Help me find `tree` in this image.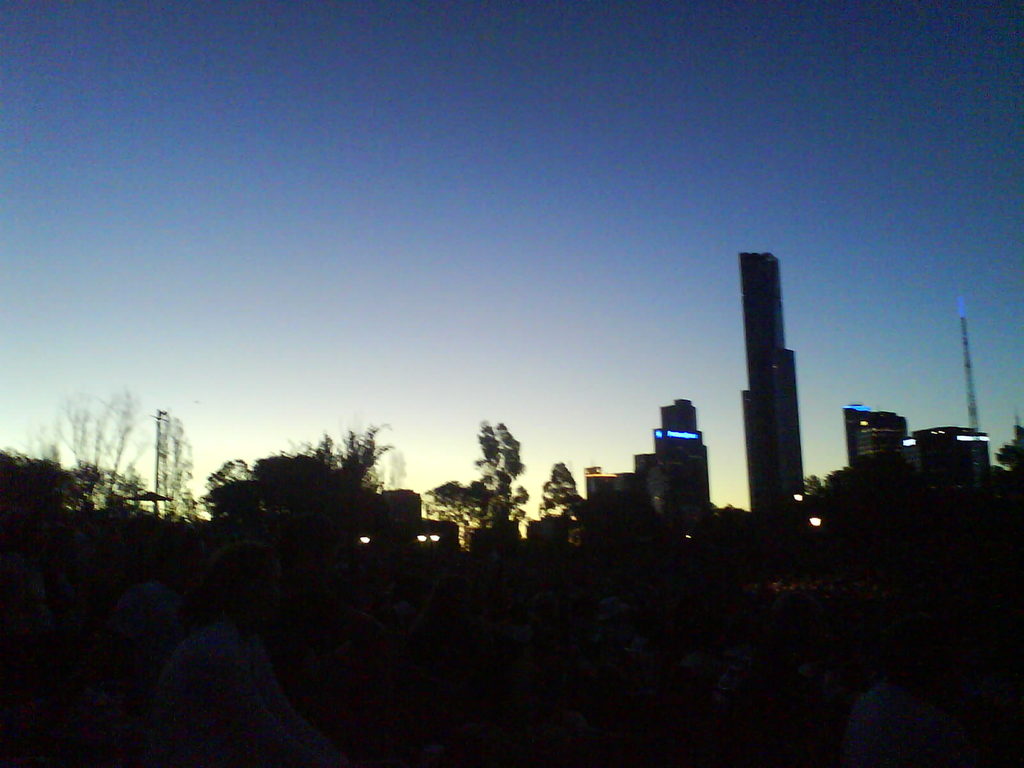
Found it: [x1=455, y1=415, x2=533, y2=536].
